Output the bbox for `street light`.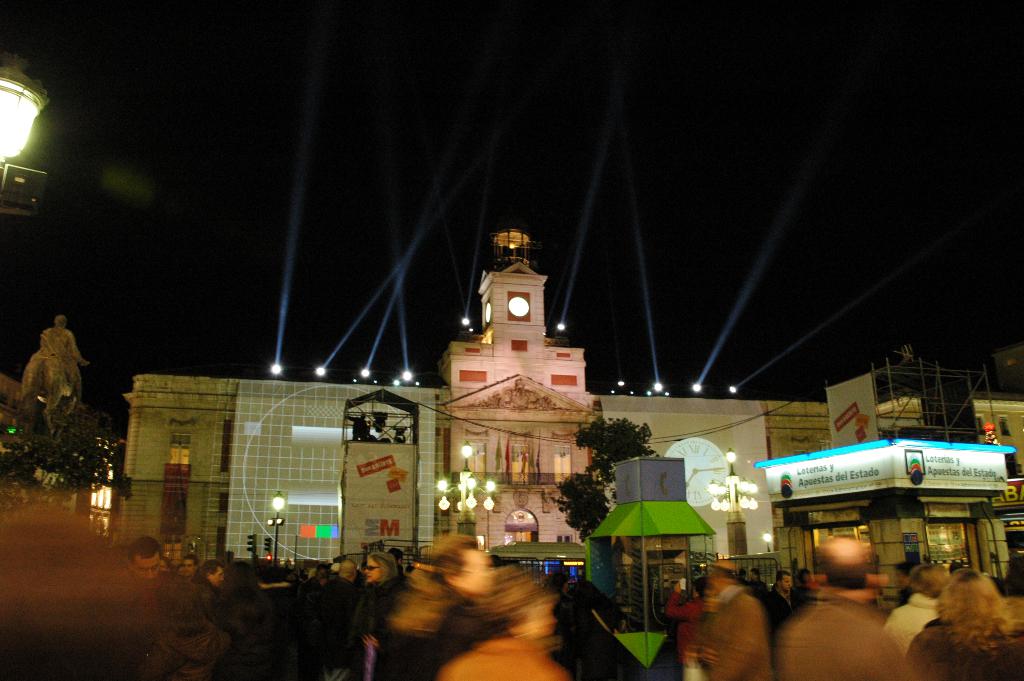
crop(758, 528, 773, 550).
